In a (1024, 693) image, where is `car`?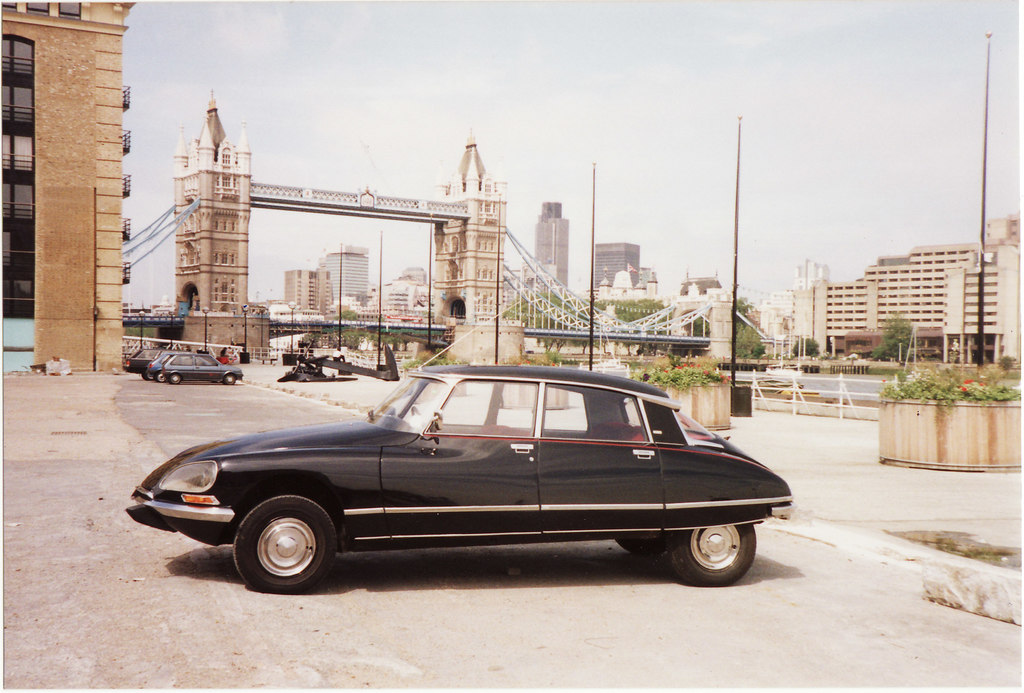
pyautogui.locateOnScreen(125, 347, 168, 378).
